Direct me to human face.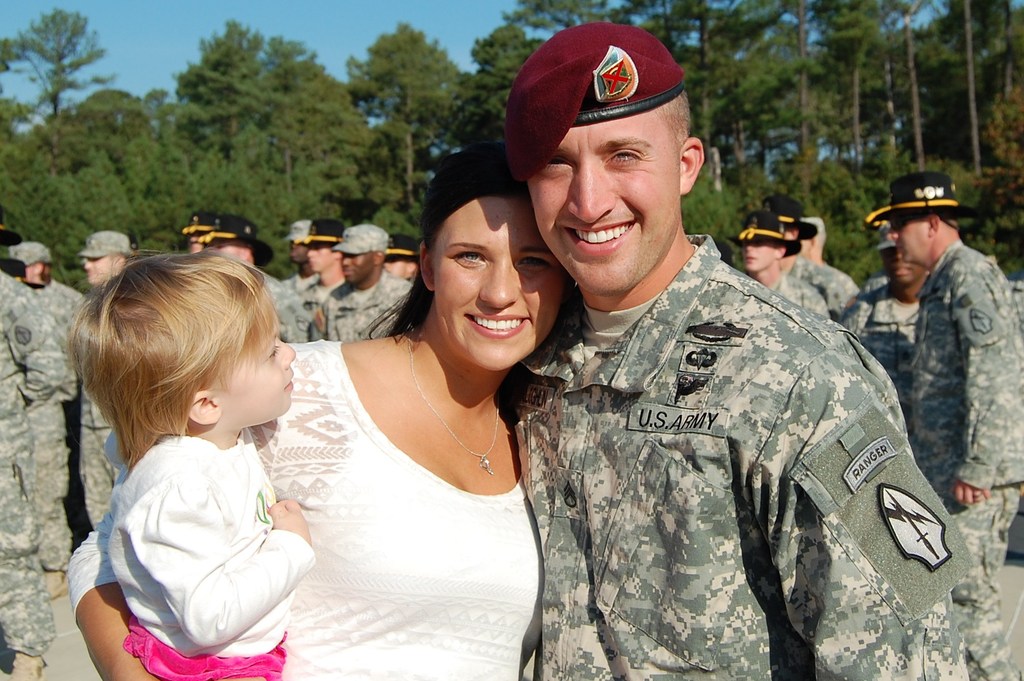
Direction: x1=889 y1=249 x2=923 y2=285.
